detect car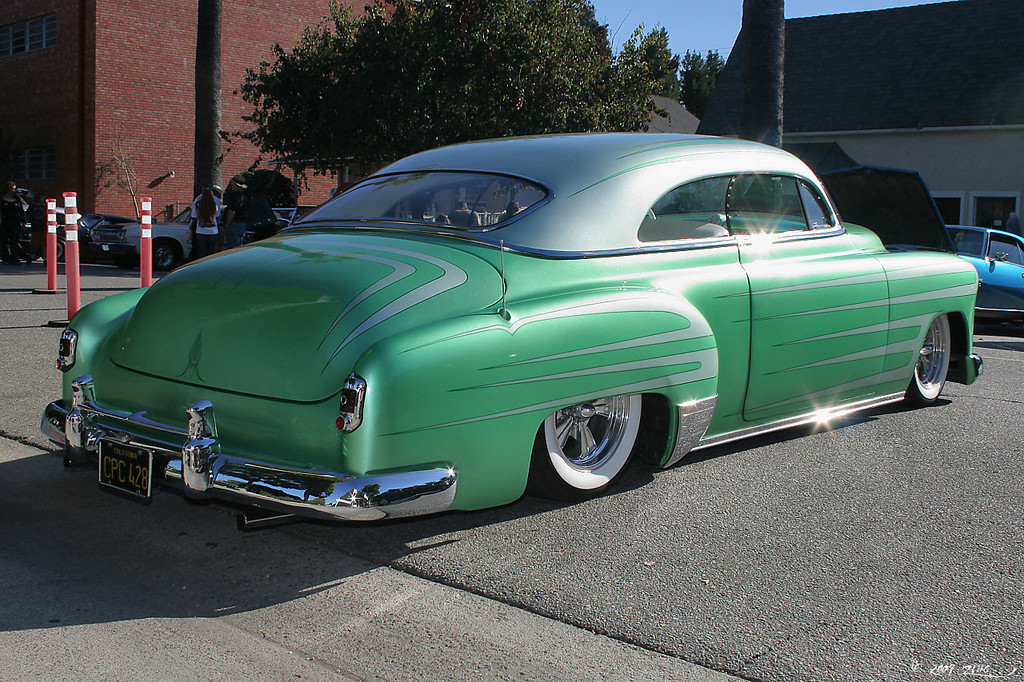
817:162:1023:317
